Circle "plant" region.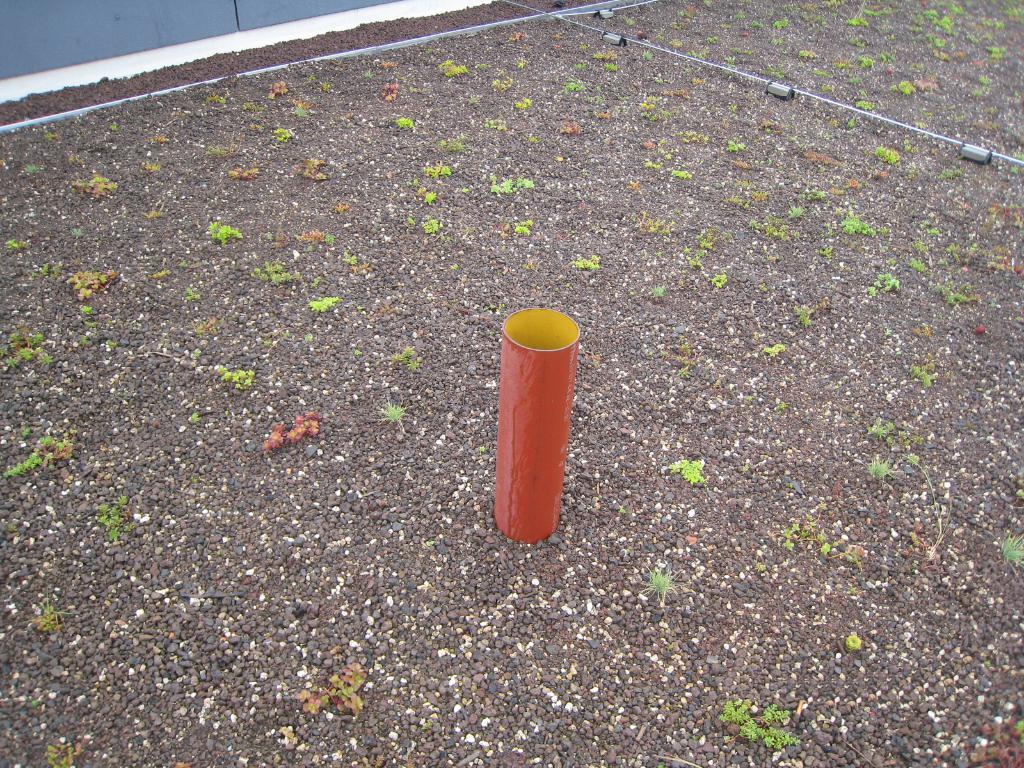
Region: detection(978, 72, 993, 86).
